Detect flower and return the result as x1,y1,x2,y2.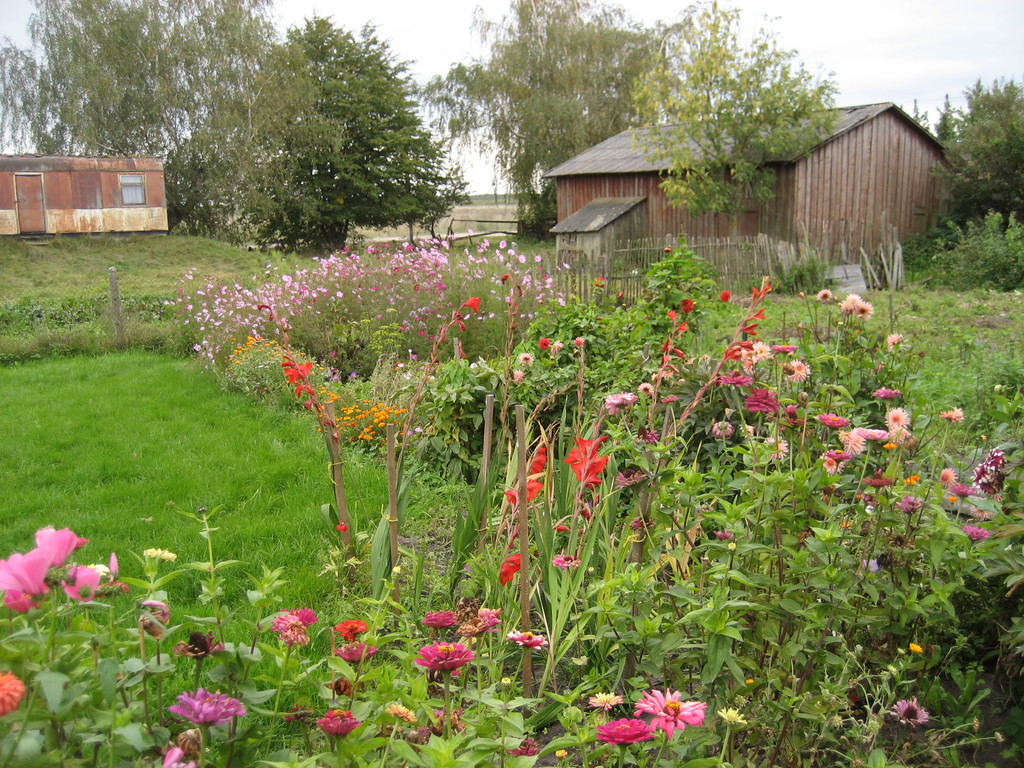
887,333,903,353.
